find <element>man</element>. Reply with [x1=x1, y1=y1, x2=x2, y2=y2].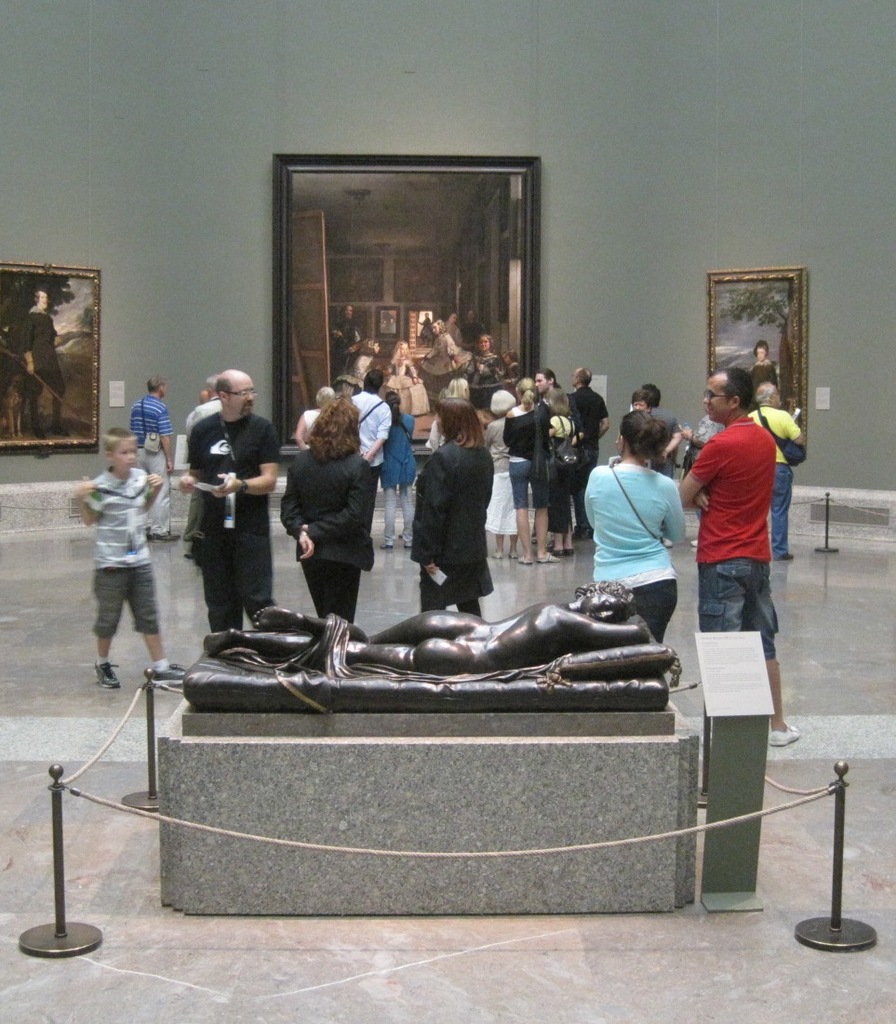
[x1=746, y1=382, x2=801, y2=563].
